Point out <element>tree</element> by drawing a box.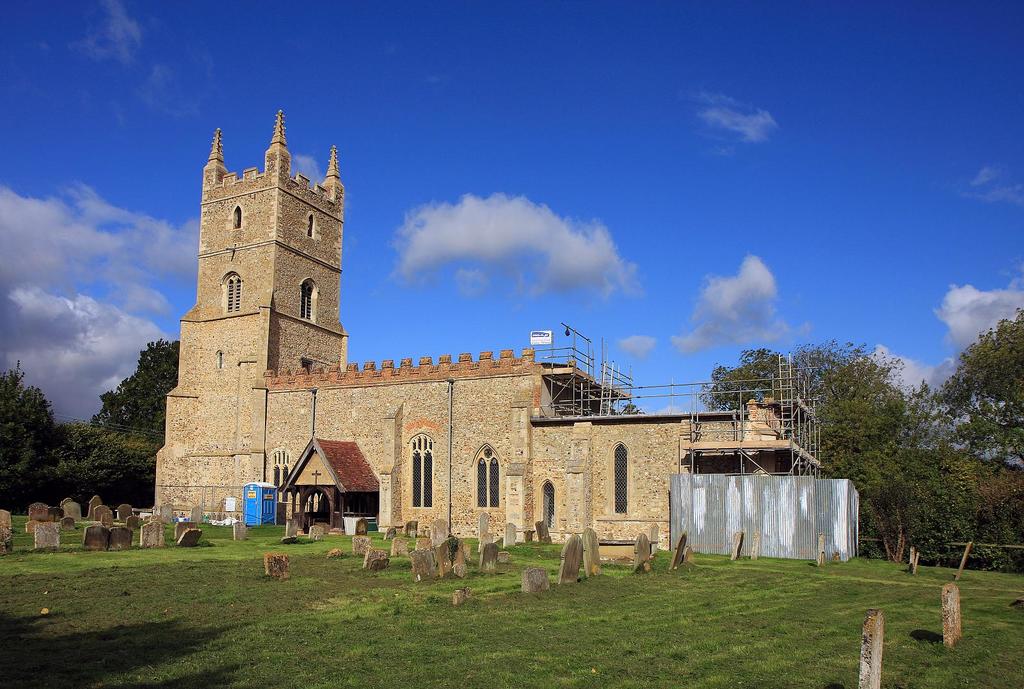
<box>0,367,77,507</box>.
